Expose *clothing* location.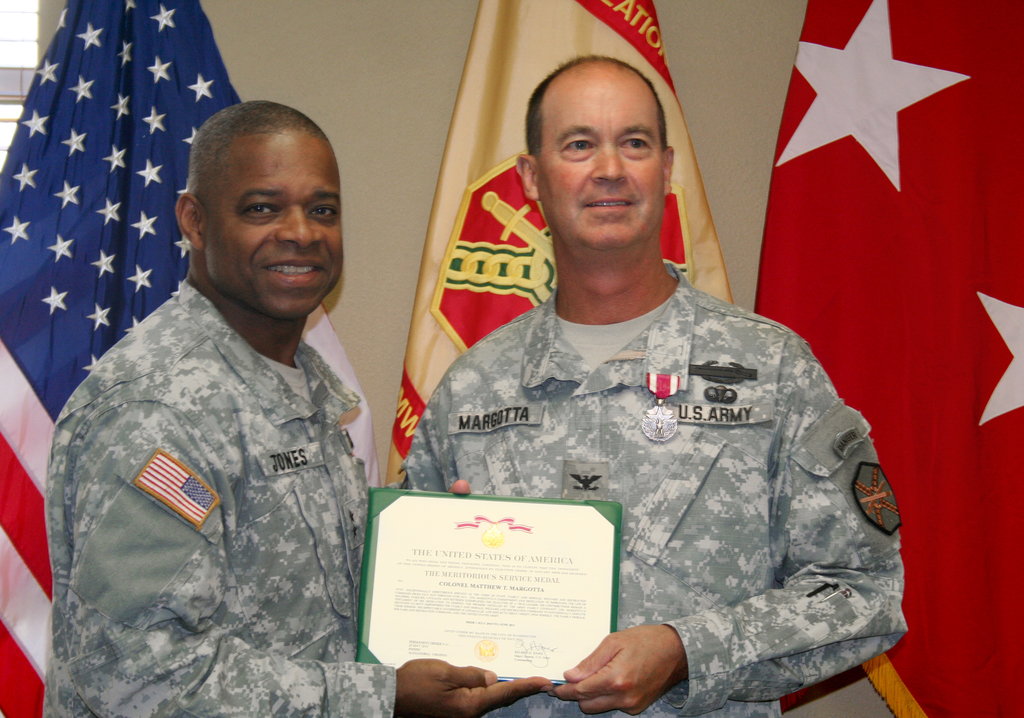
Exposed at (51,199,388,696).
